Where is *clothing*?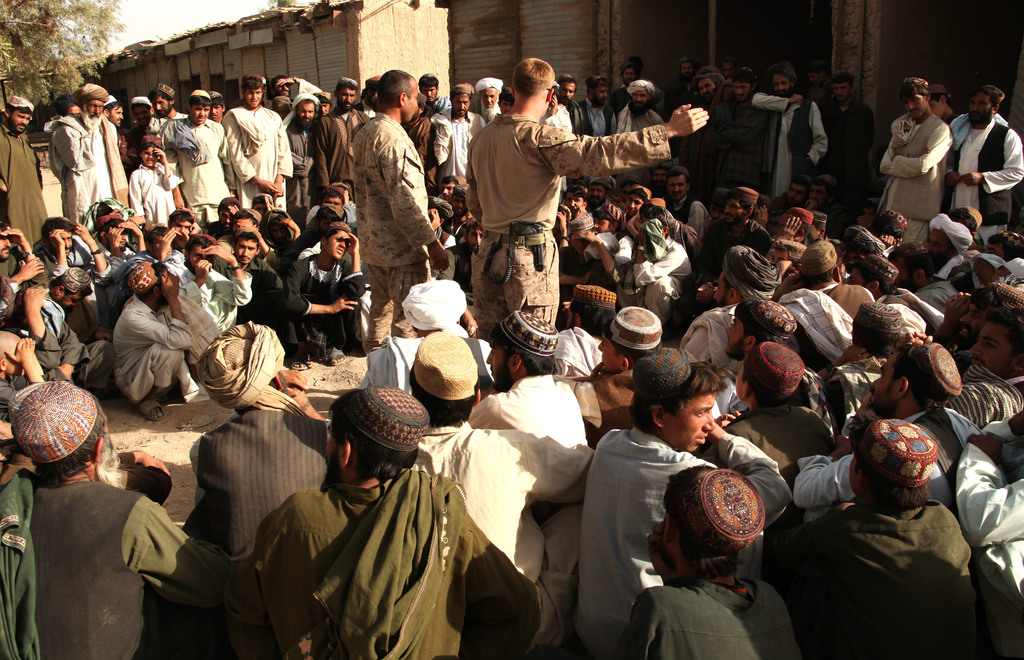
l=0, t=465, r=38, b=659.
